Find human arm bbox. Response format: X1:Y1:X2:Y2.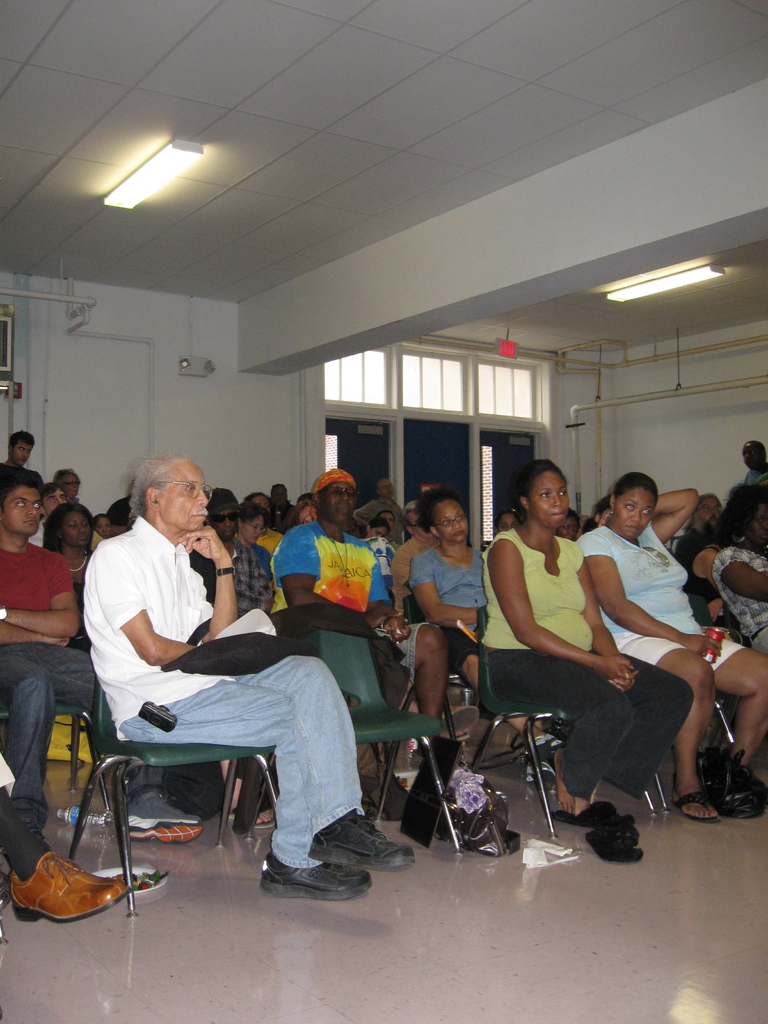
186:514:262:646.
